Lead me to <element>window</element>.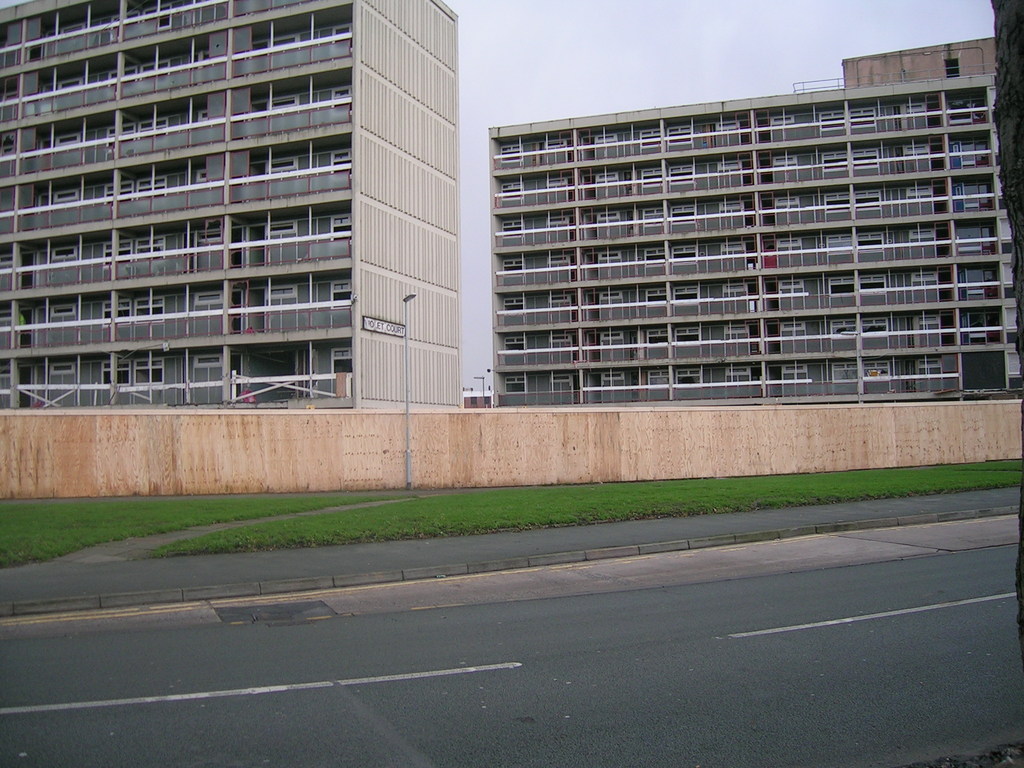
Lead to [x1=826, y1=234, x2=852, y2=255].
